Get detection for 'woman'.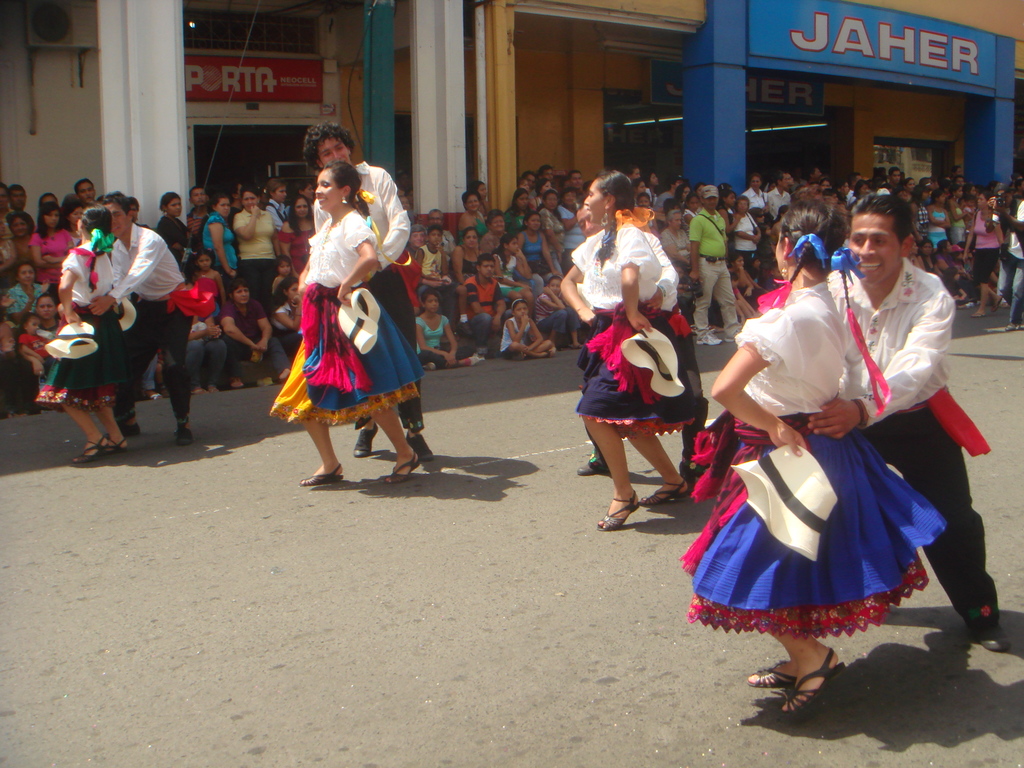
Detection: rect(454, 188, 488, 248).
